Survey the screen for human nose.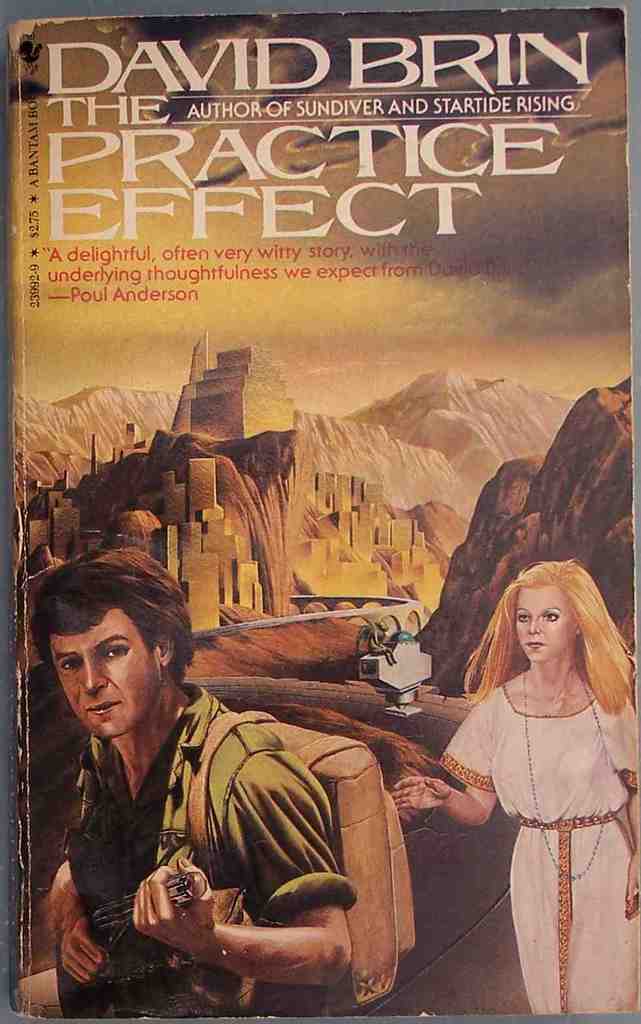
Survey found: bbox(82, 658, 110, 695).
